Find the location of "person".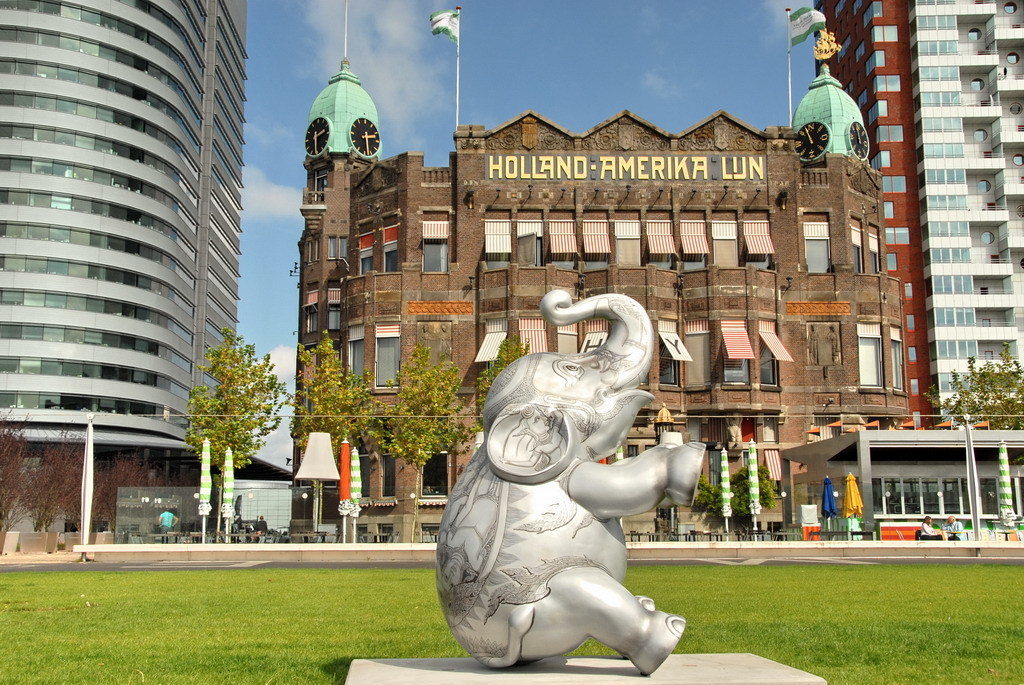
Location: pyautogui.locateOnScreen(152, 503, 179, 541).
